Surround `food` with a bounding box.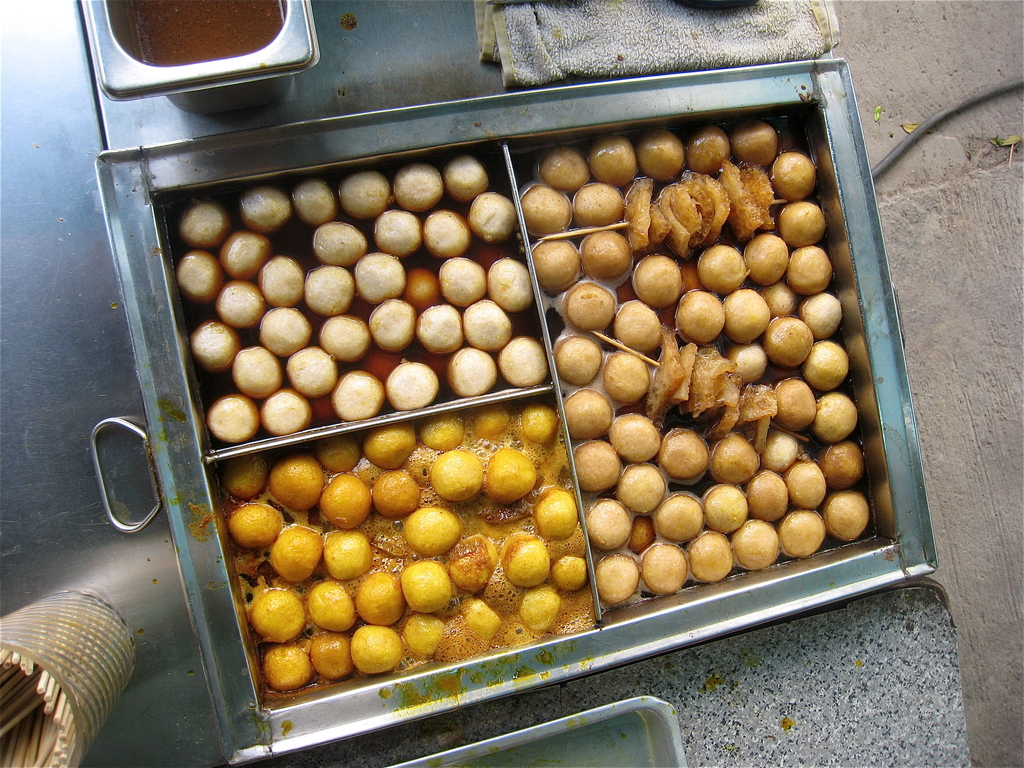
[309, 434, 358, 476].
